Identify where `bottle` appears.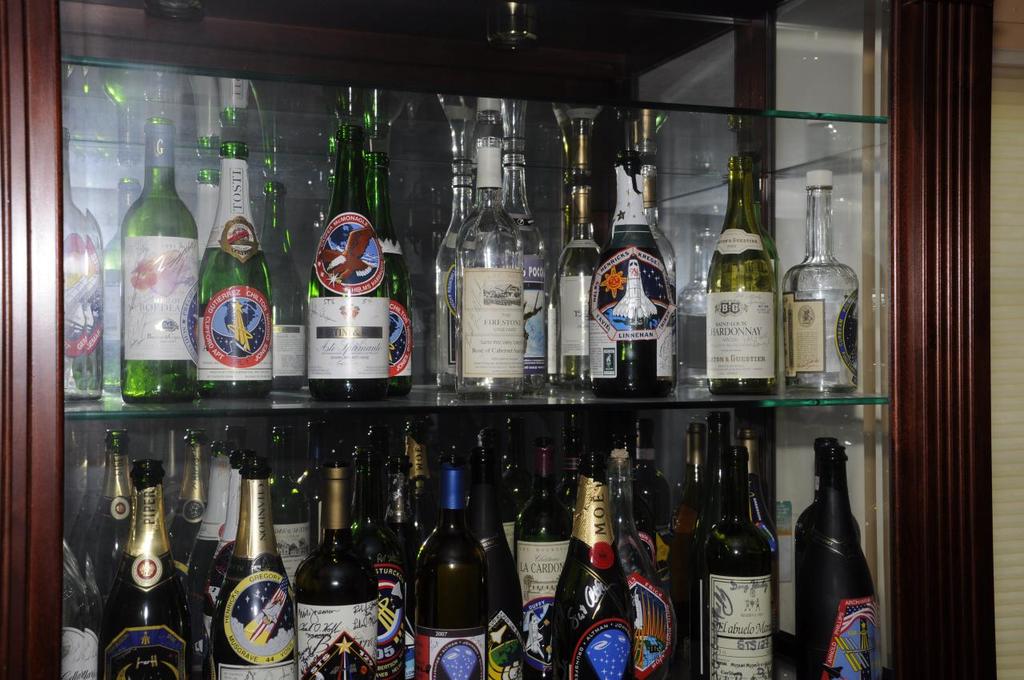
Appears at (123, 117, 200, 402).
